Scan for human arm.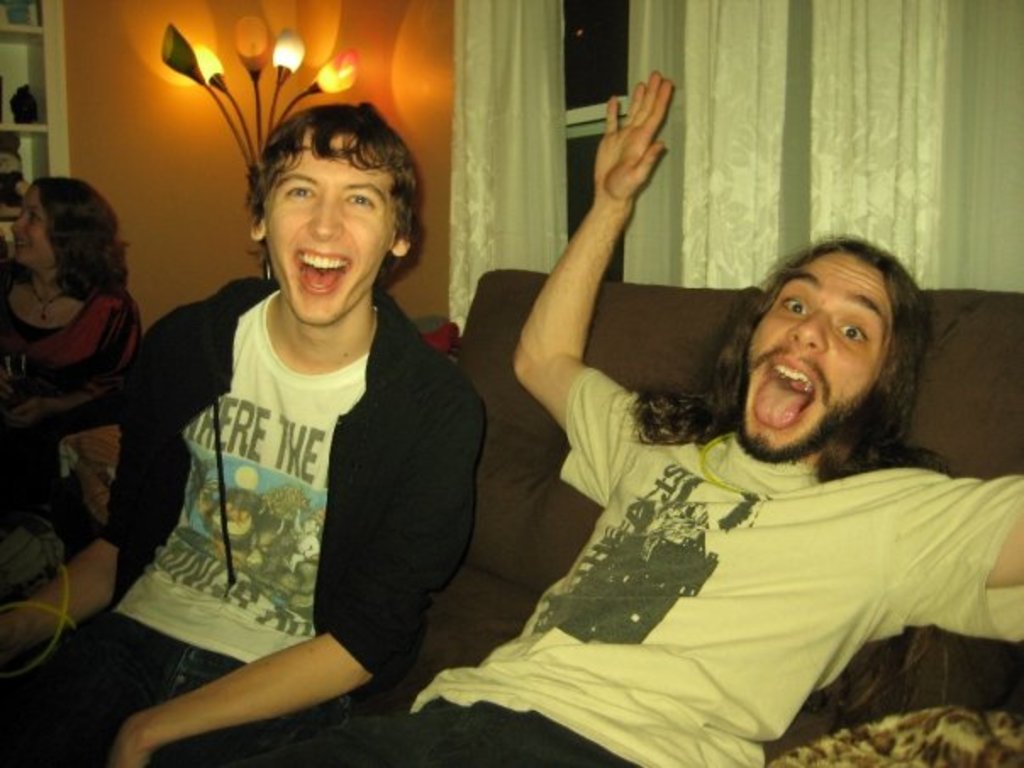
Scan result: x1=0 y1=319 x2=185 y2=673.
